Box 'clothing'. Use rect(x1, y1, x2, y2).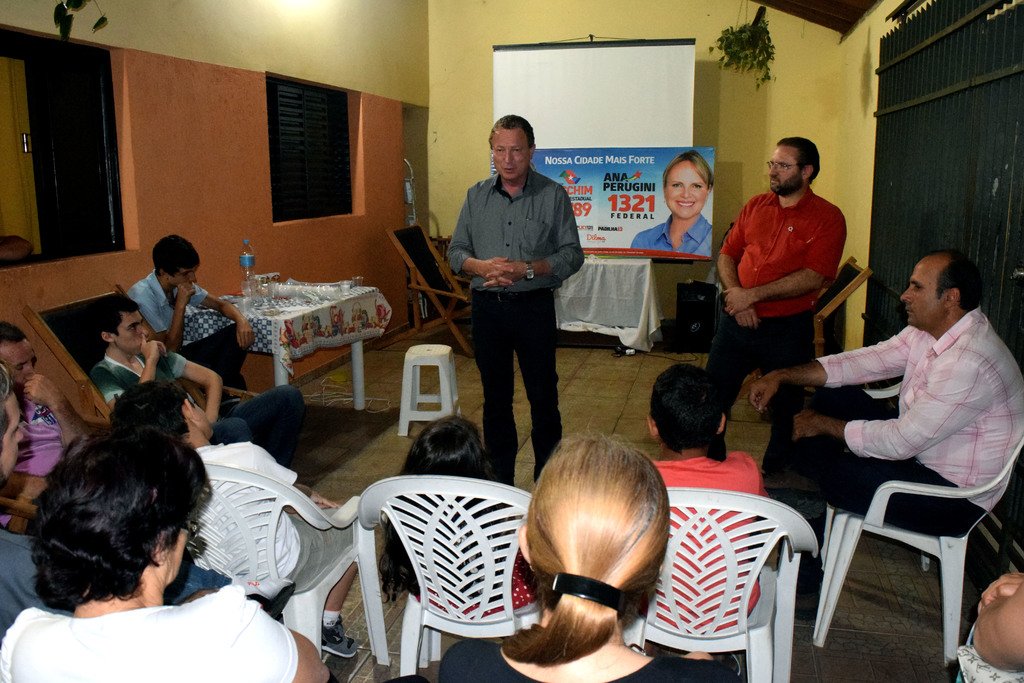
rect(826, 276, 1011, 555).
